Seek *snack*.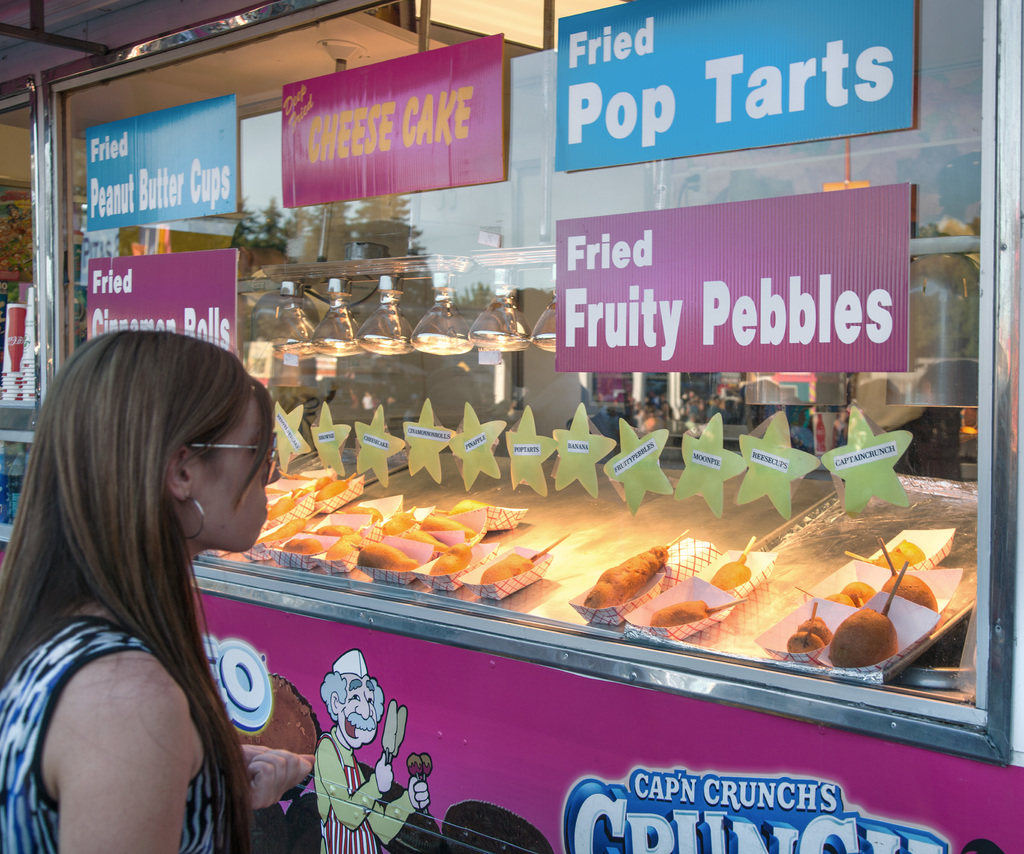
detection(877, 538, 925, 563).
